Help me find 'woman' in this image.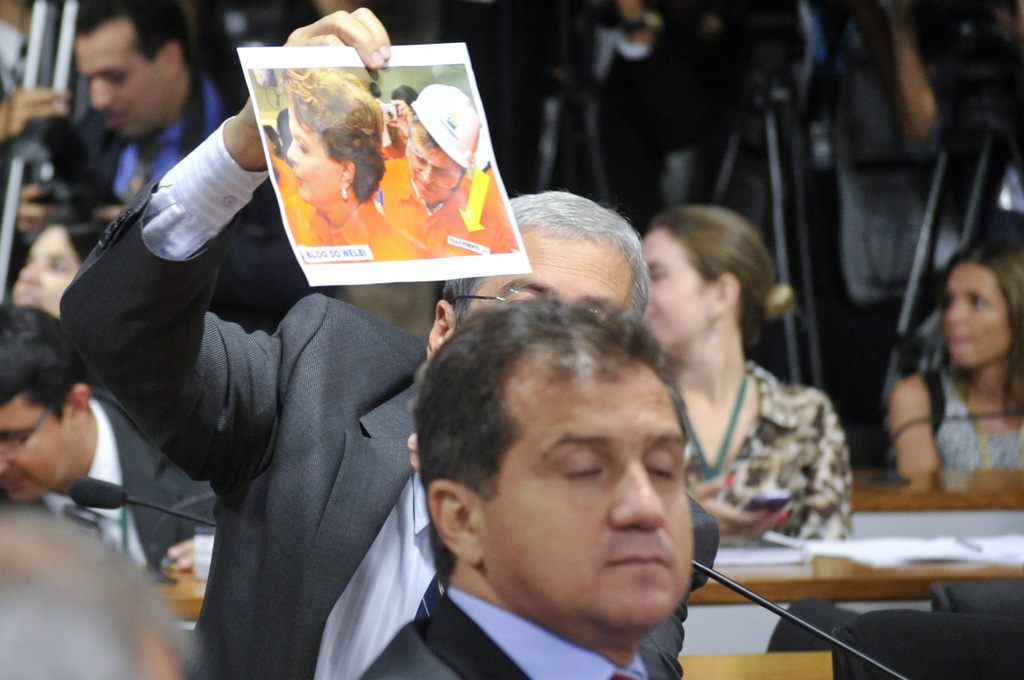
Found it: {"left": 630, "top": 207, "right": 855, "bottom": 560}.
